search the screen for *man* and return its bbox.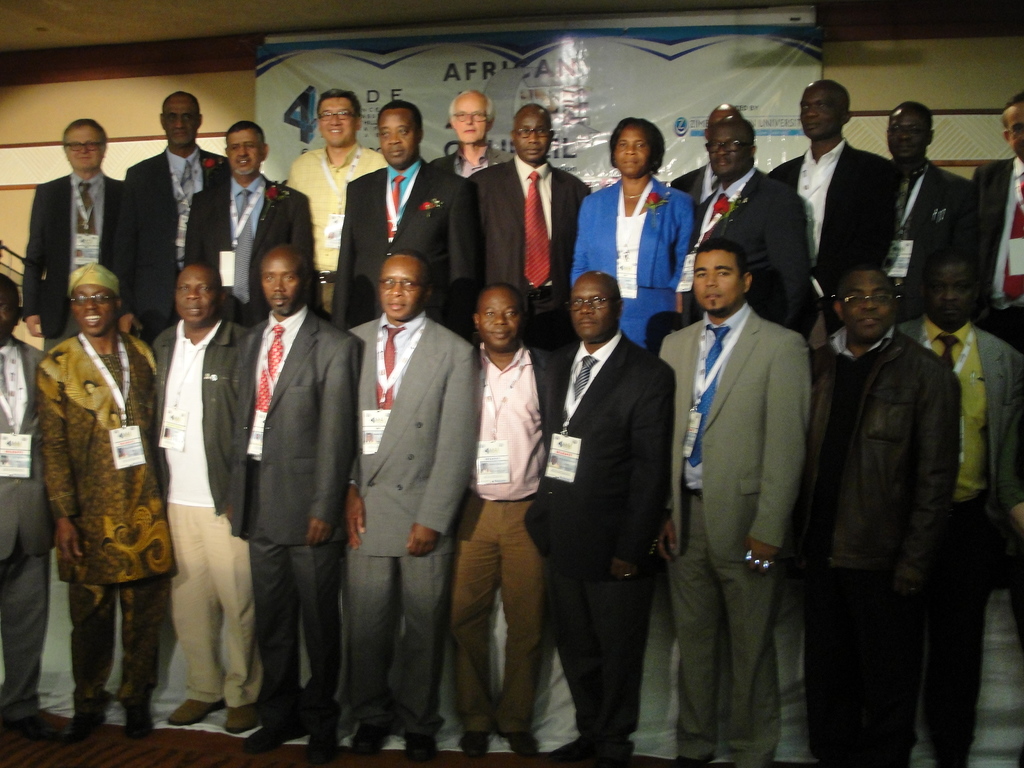
Found: (x1=665, y1=103, x2=746, y2=200).
